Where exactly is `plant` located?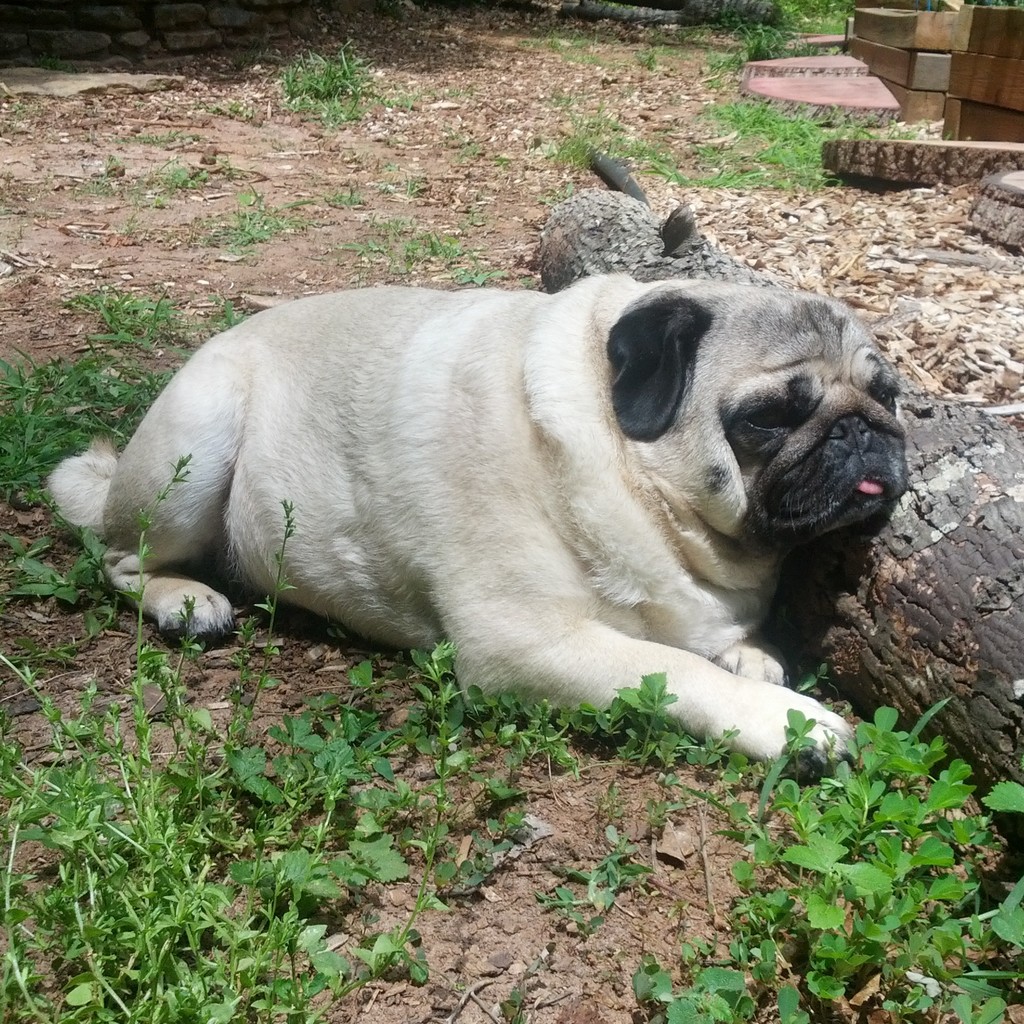
Its bounding box is (left=305, top=623, right=660, bottom=1019).
